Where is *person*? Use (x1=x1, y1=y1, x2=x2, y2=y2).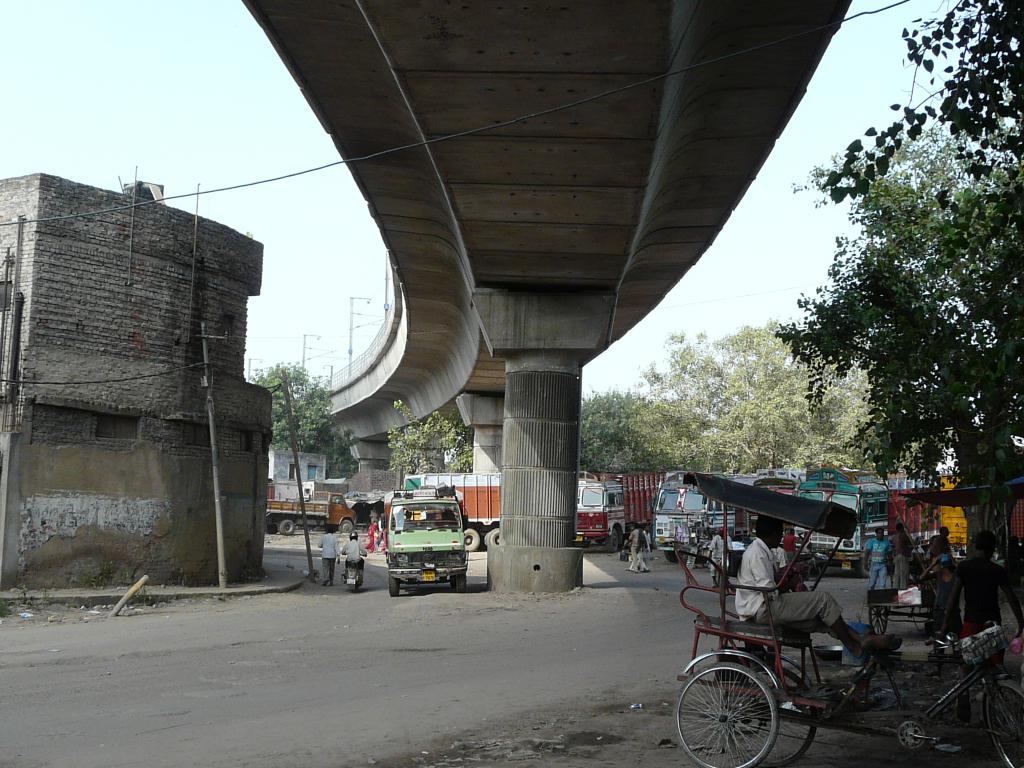
(x1=637, y1=523, x2=650, y2=563).
